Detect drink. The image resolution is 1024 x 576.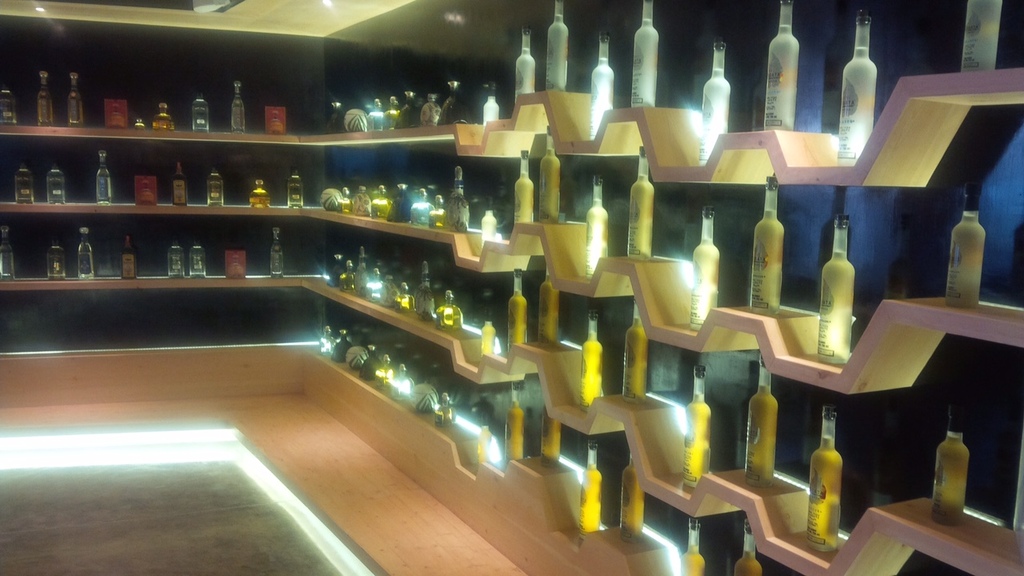
detection(194, 93, 210, 132).
